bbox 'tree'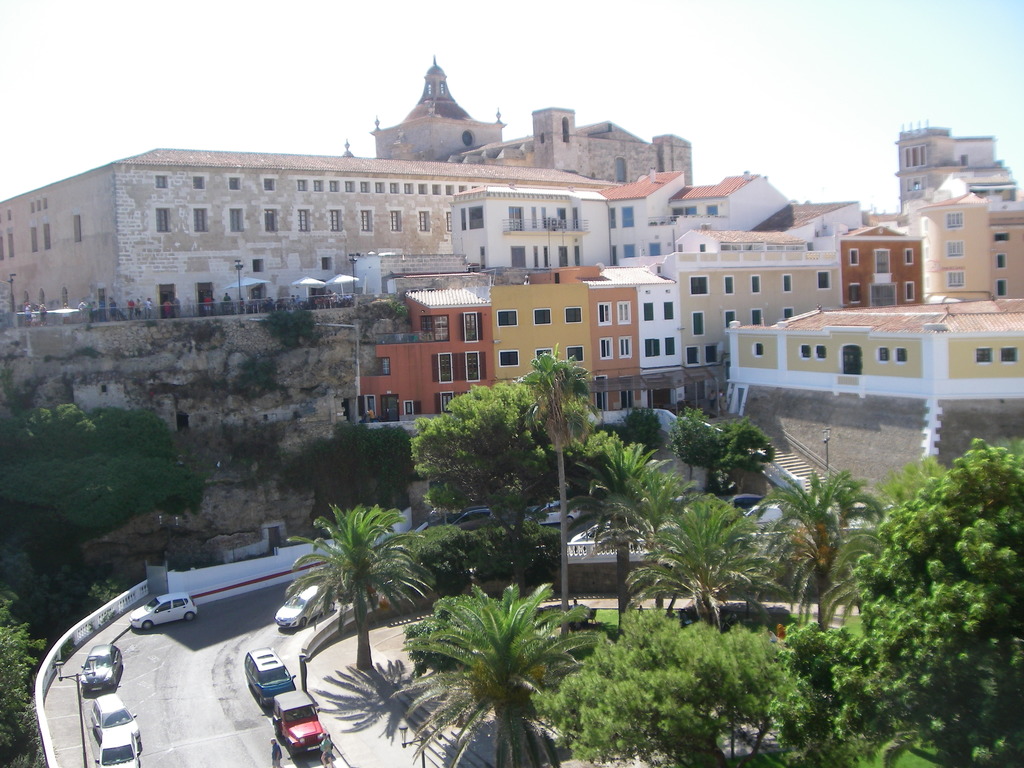
<box>372,563,574,751</box>
